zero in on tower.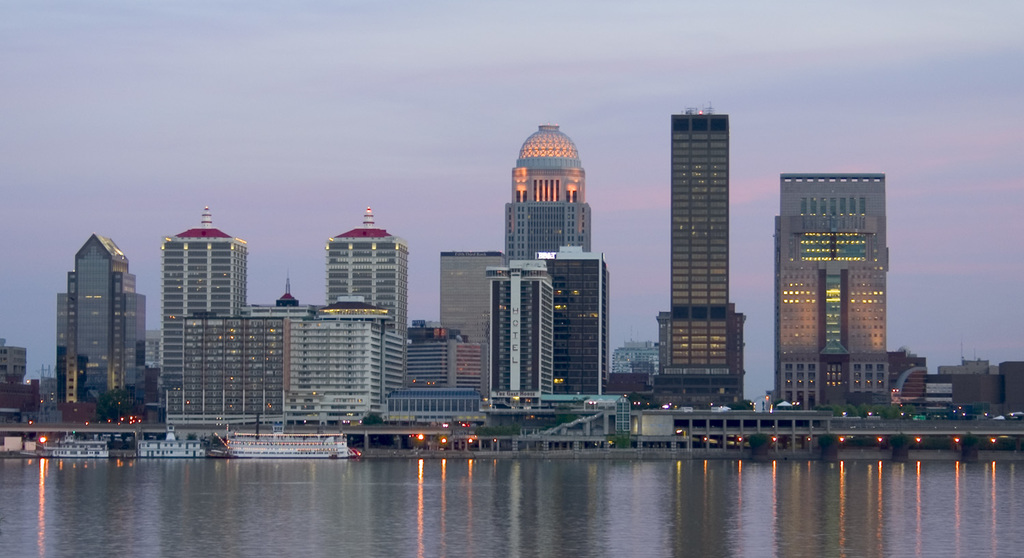
Zeroed in: pyautogui.locateOnScreen(530, 246, 606, 415).
